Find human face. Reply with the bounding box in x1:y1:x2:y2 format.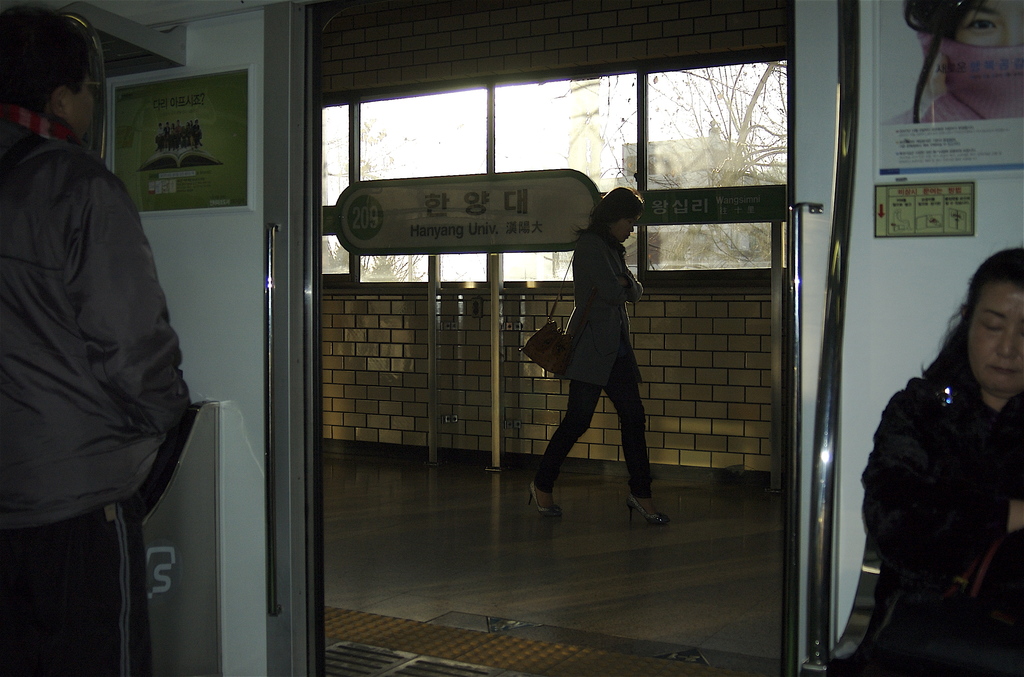
959:264:1022:400.
